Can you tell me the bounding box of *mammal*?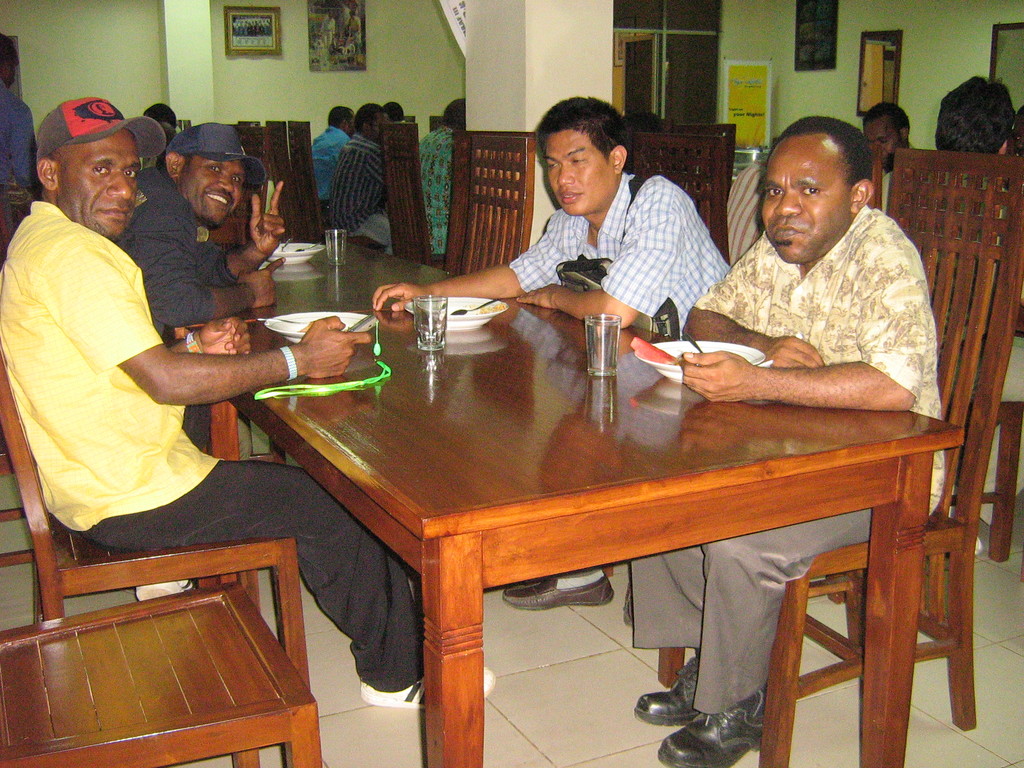
bbox=[726, 146, 774, 268].
